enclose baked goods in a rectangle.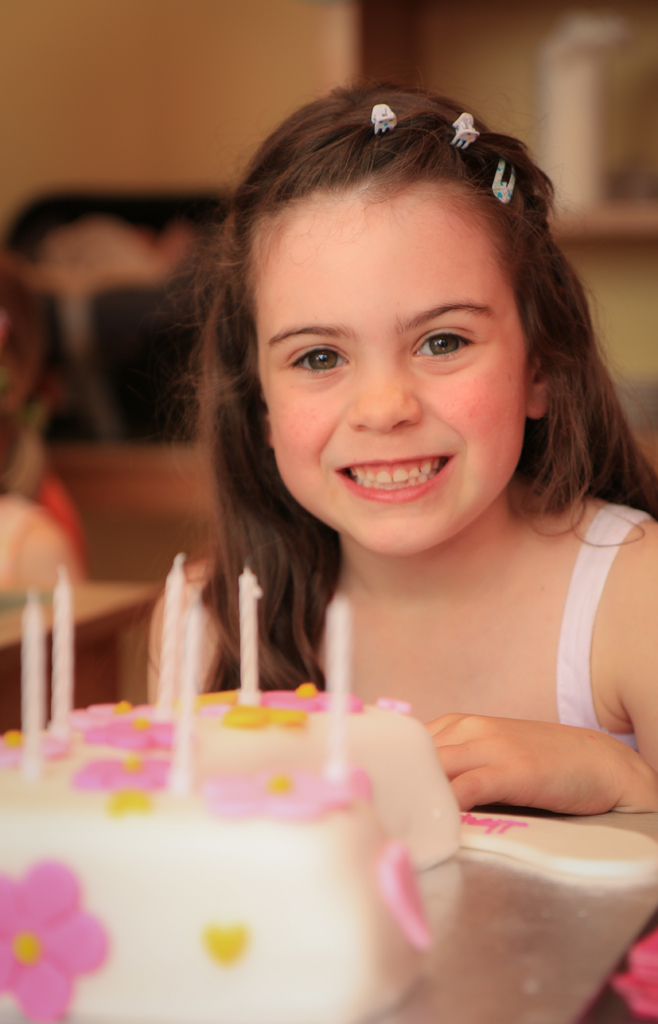
x1=0, y1=675, x2=463, y2=1023.
